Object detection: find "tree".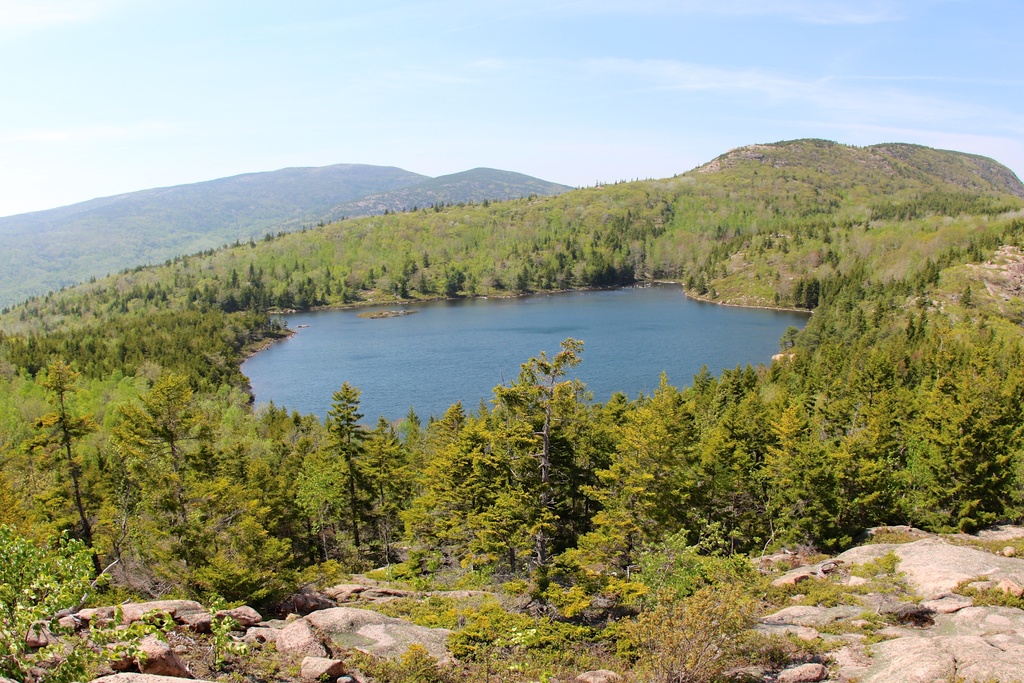
BBox(709, 359, 853, 545).
